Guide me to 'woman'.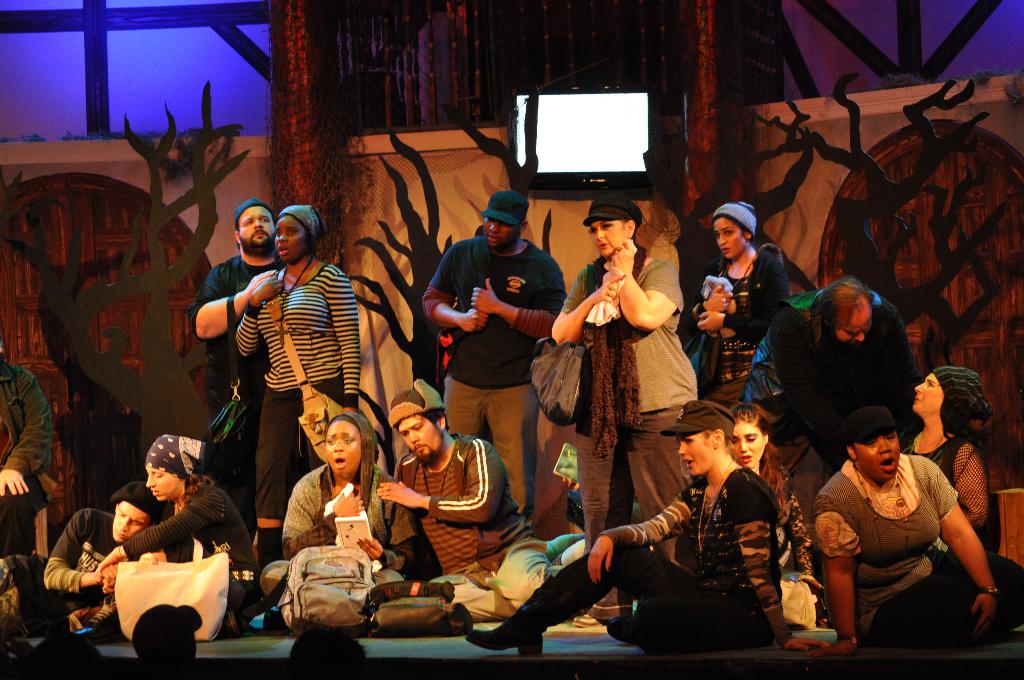
Guidance: select_region(466, 395, 838, 665).
